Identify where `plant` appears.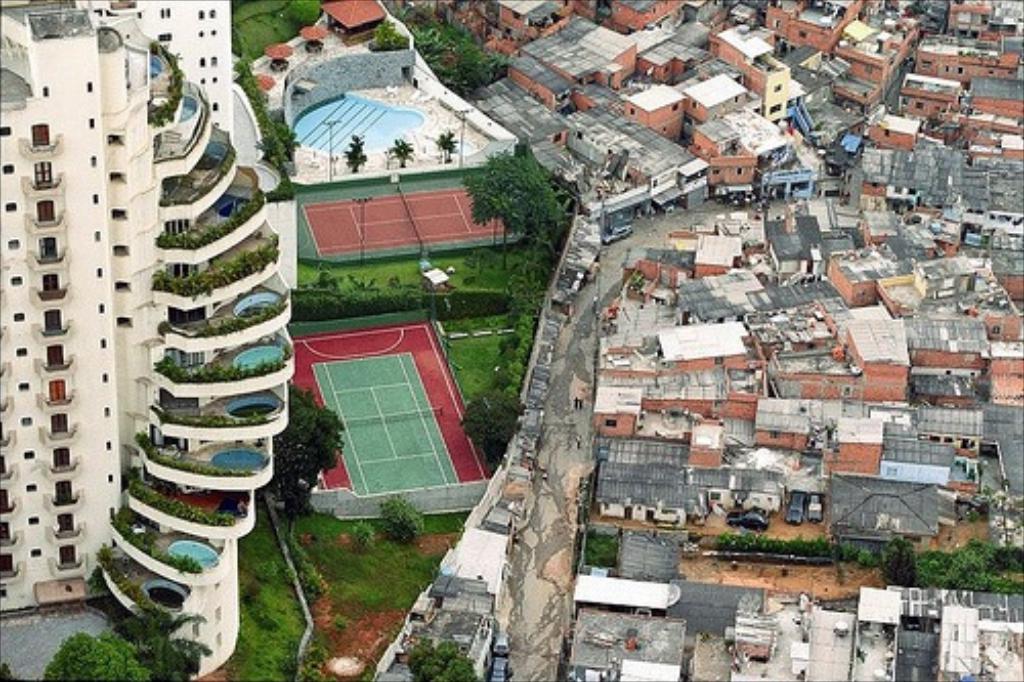
Appears at {"left": 158, "top": 119, "right": 233, "bottom": 213}.
